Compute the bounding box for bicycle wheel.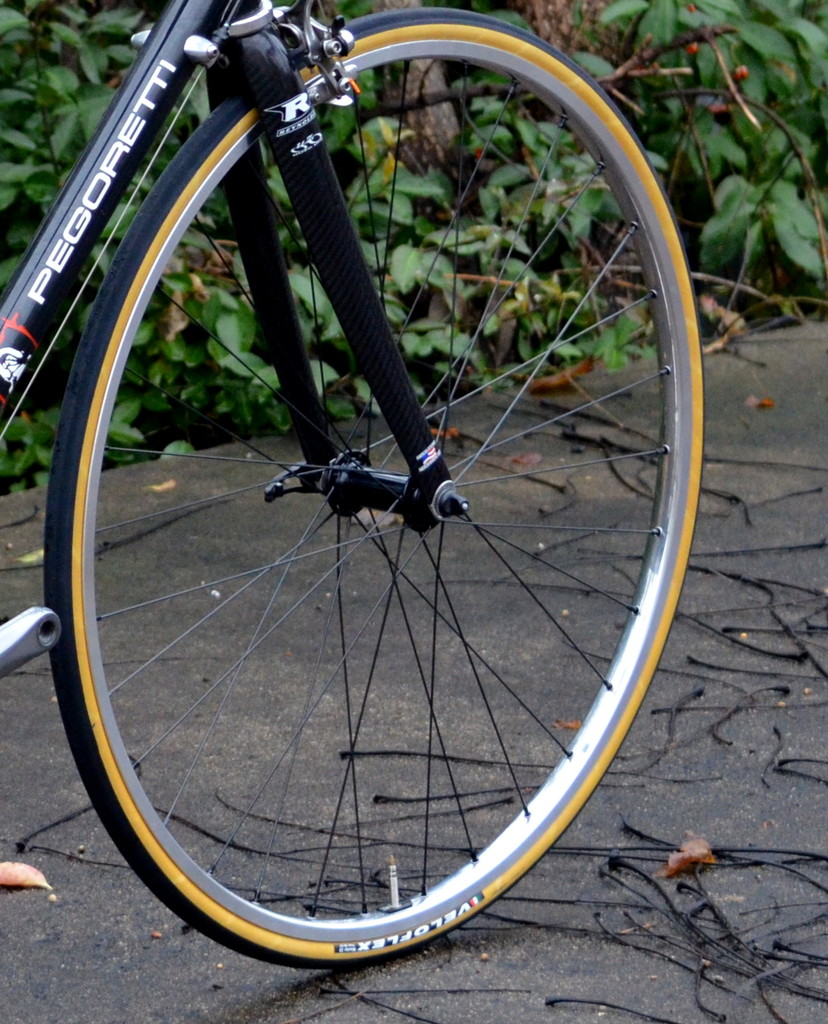
[40, 4, 702, 961].
